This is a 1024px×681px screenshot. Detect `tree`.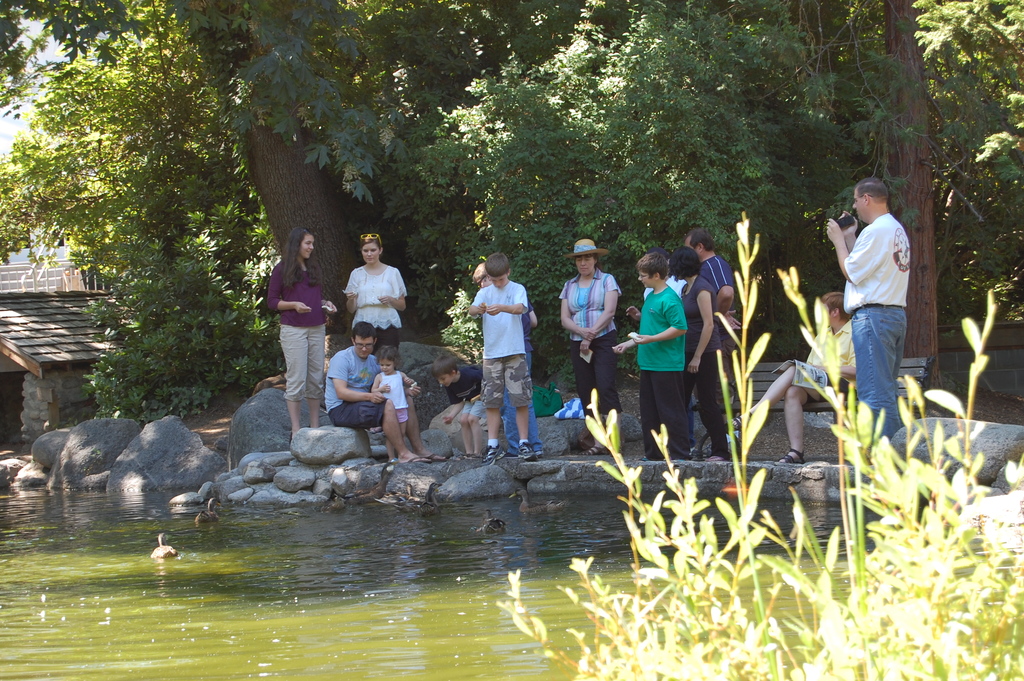
468, 81, 641, 380.
